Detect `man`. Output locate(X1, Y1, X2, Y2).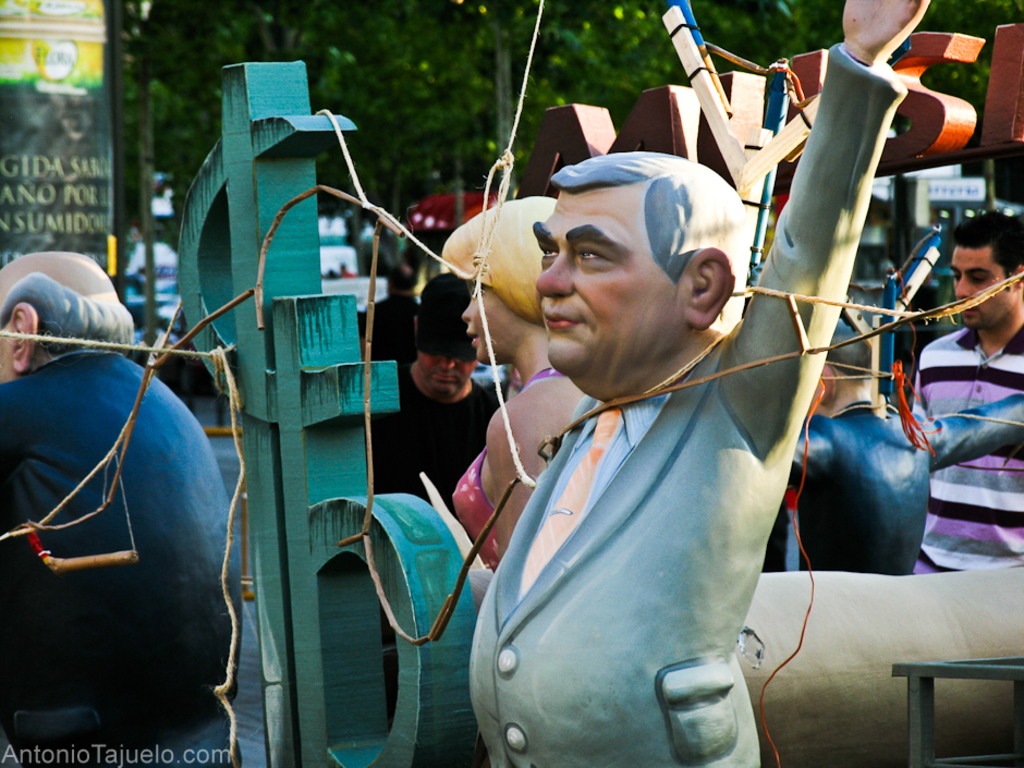
locate(0, 243, 251, 767).
